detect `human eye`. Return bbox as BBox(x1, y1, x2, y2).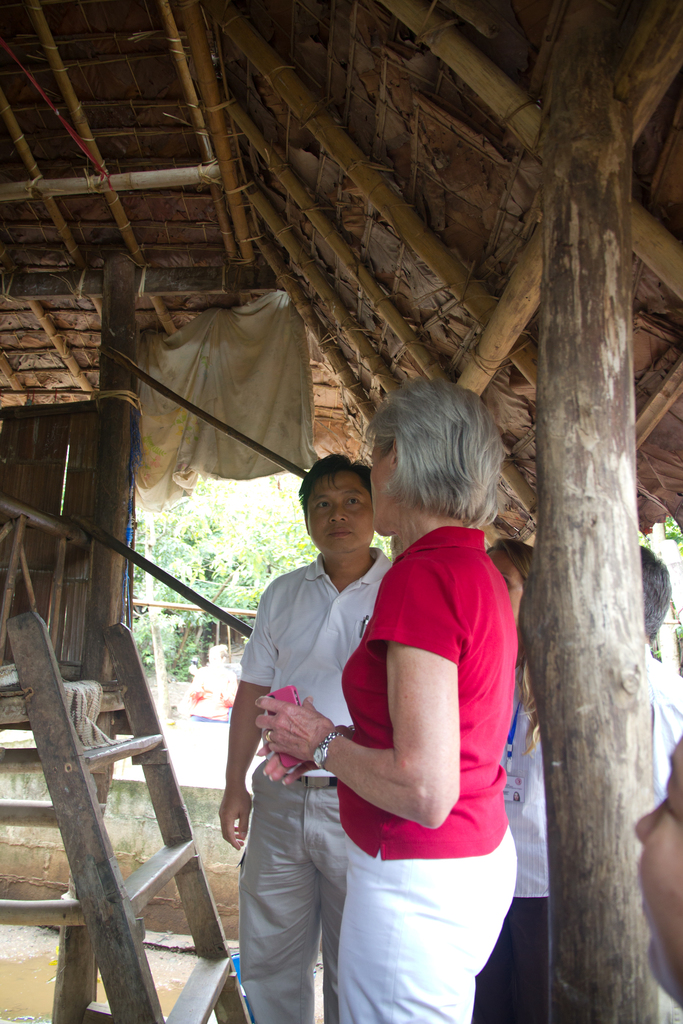
BBox(329, 493, 361, 511).
